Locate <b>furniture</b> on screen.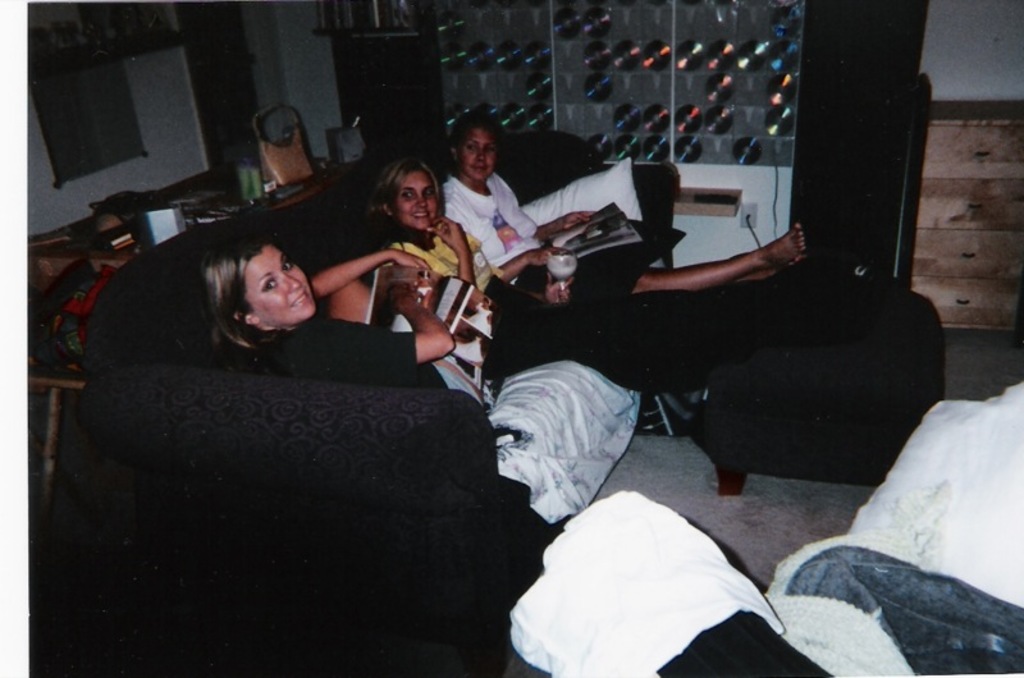
On screen at [x1=508, y1=379, x2=1023, y2=677].
